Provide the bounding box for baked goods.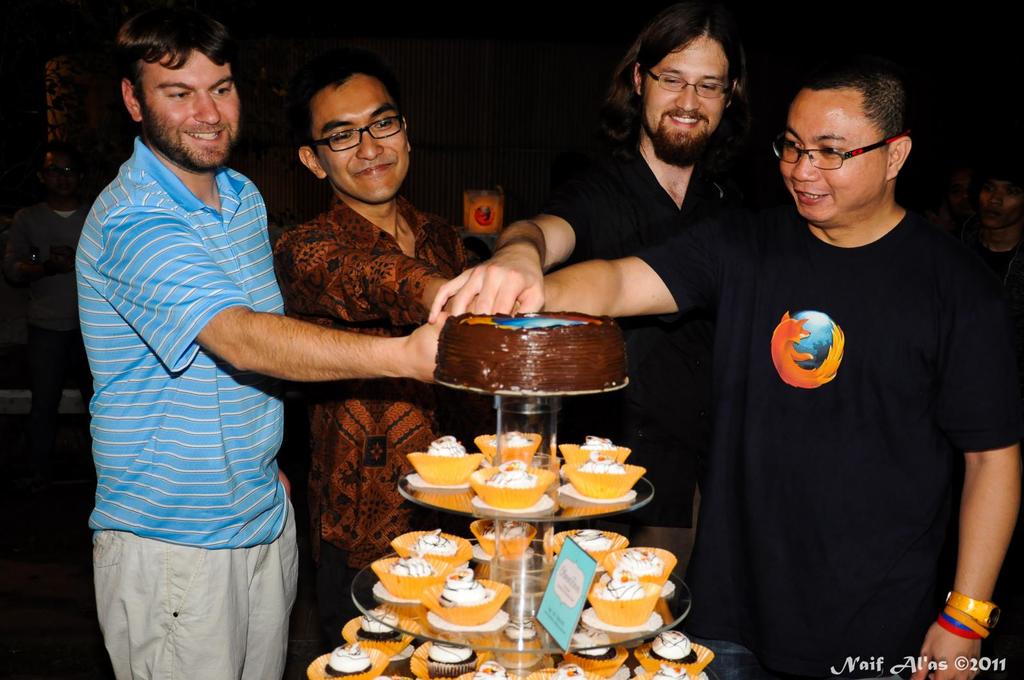
select_region(417, 629, 472, 675).
